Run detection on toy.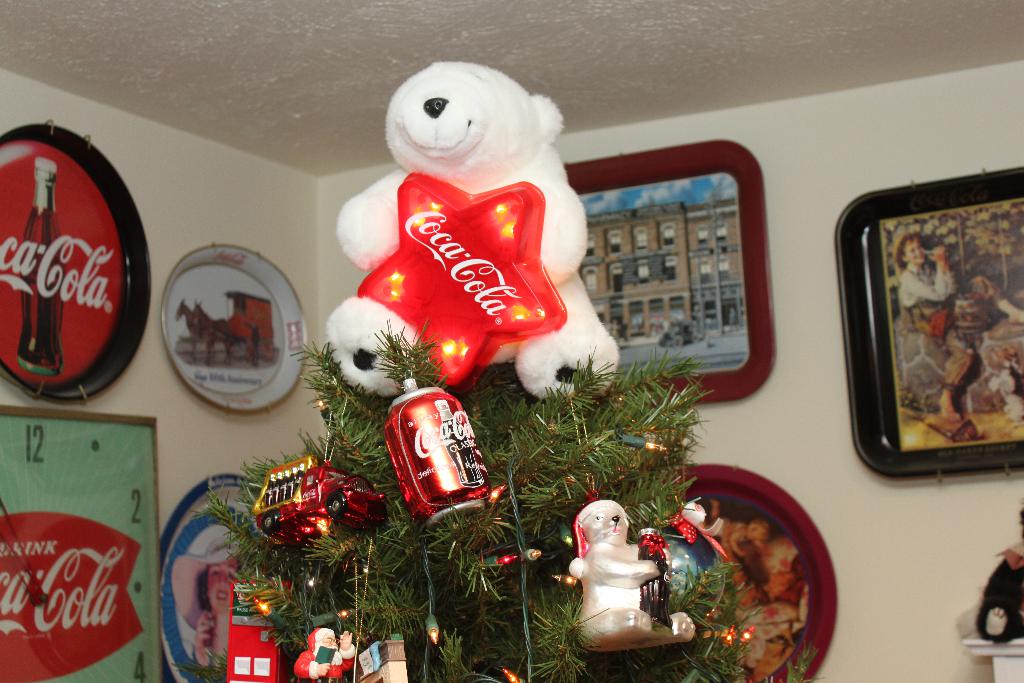
Result: box(285, 624, 356, 682).
